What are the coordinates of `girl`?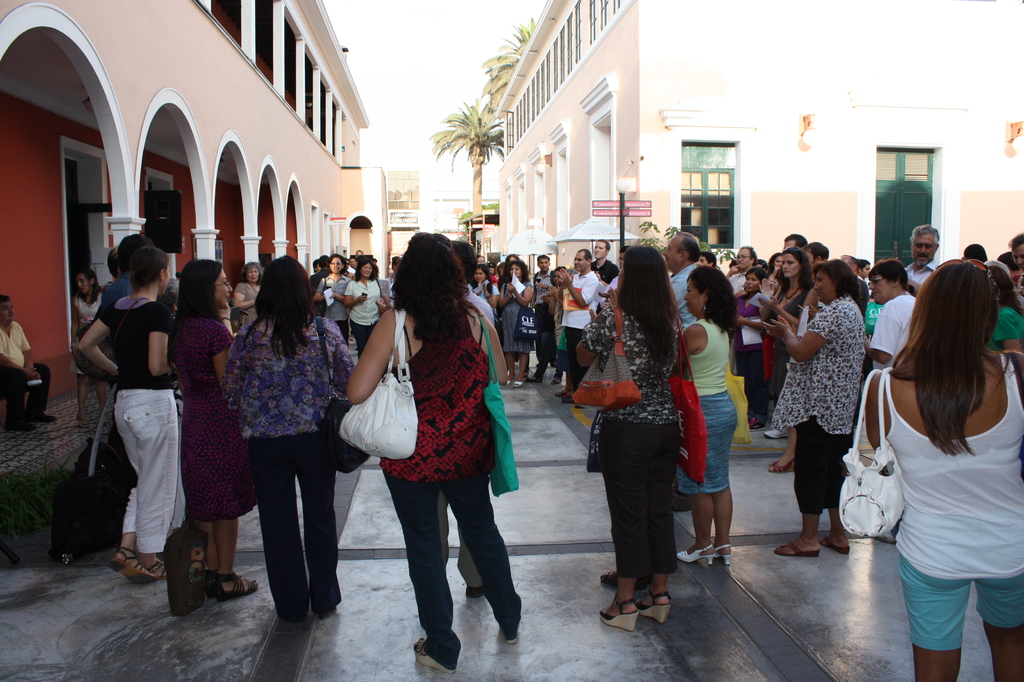
box(71, 267, 114, 428).
